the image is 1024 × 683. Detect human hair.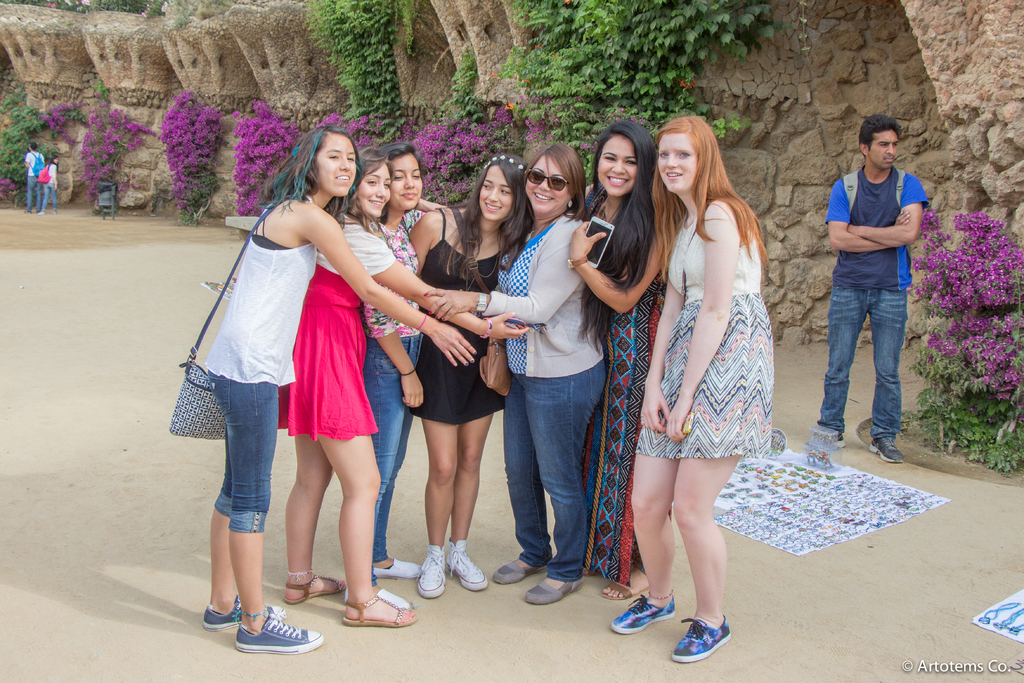
Detection: <box>30,142,38,151</box>.
